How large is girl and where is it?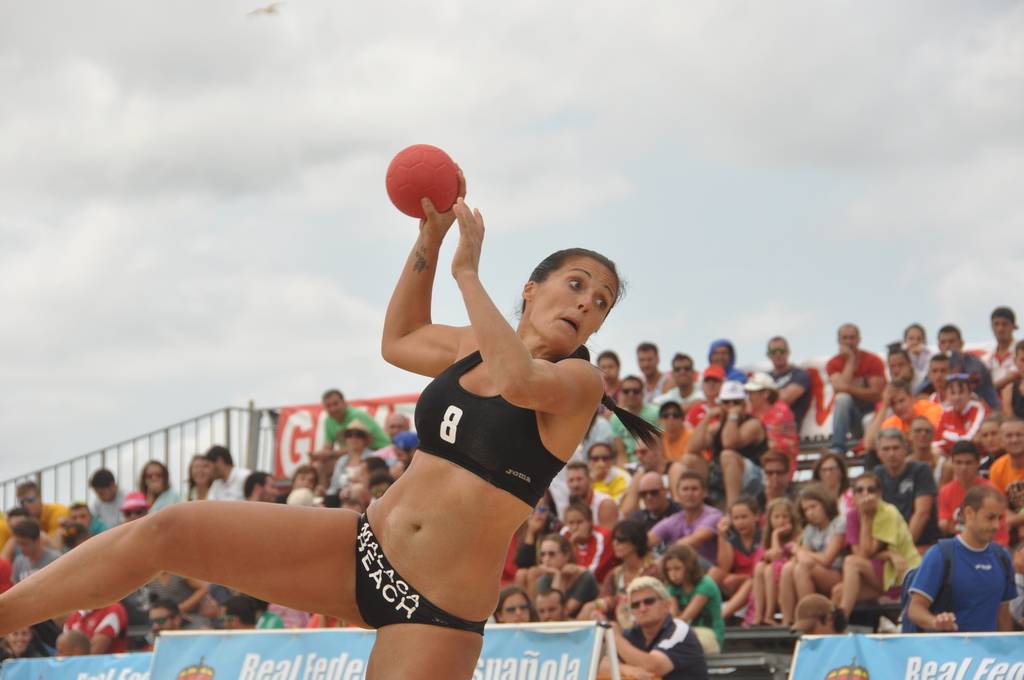
Bounding box: Rect(789, 484, 849, 625).
